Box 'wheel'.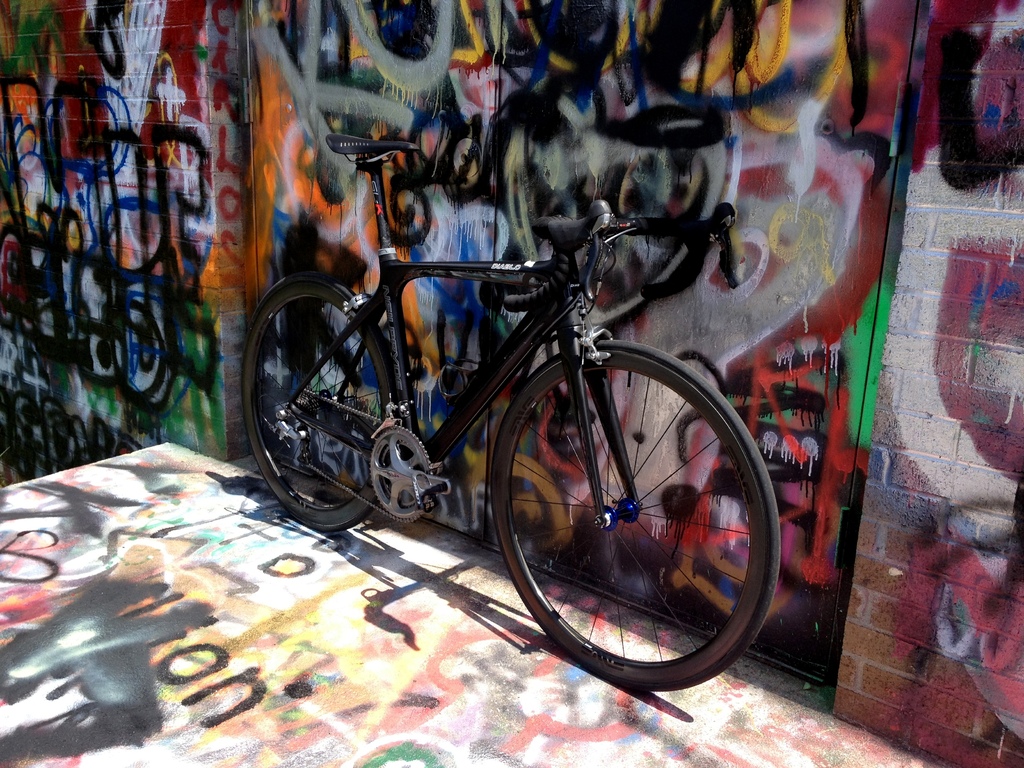
(left=486, top=340, right=783, bottom=689).
